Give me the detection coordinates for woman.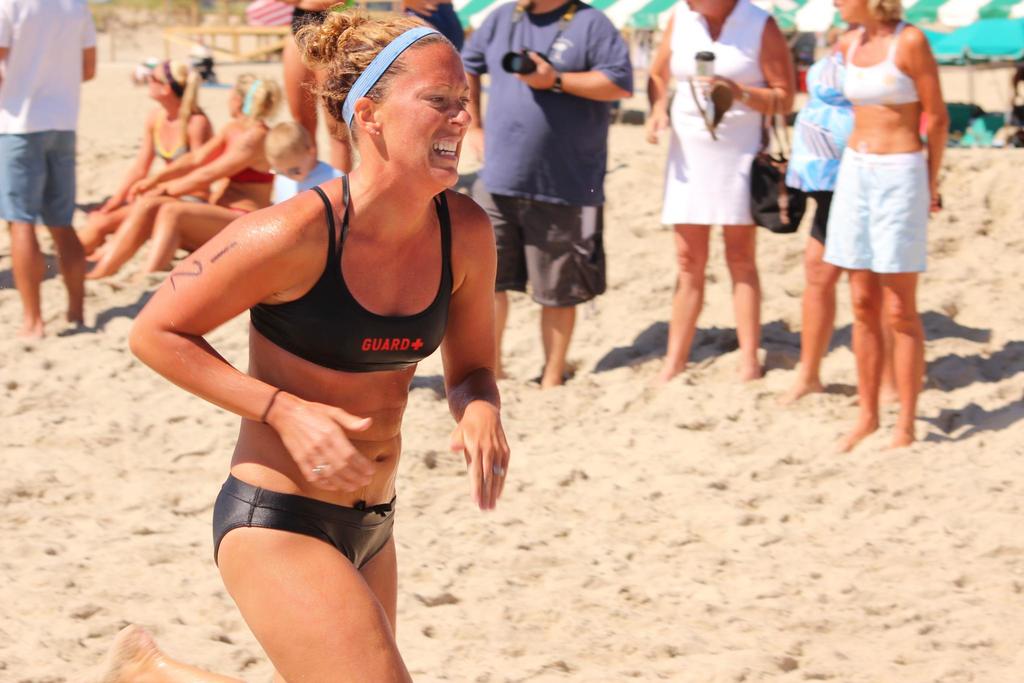
[85,1,511,682].
